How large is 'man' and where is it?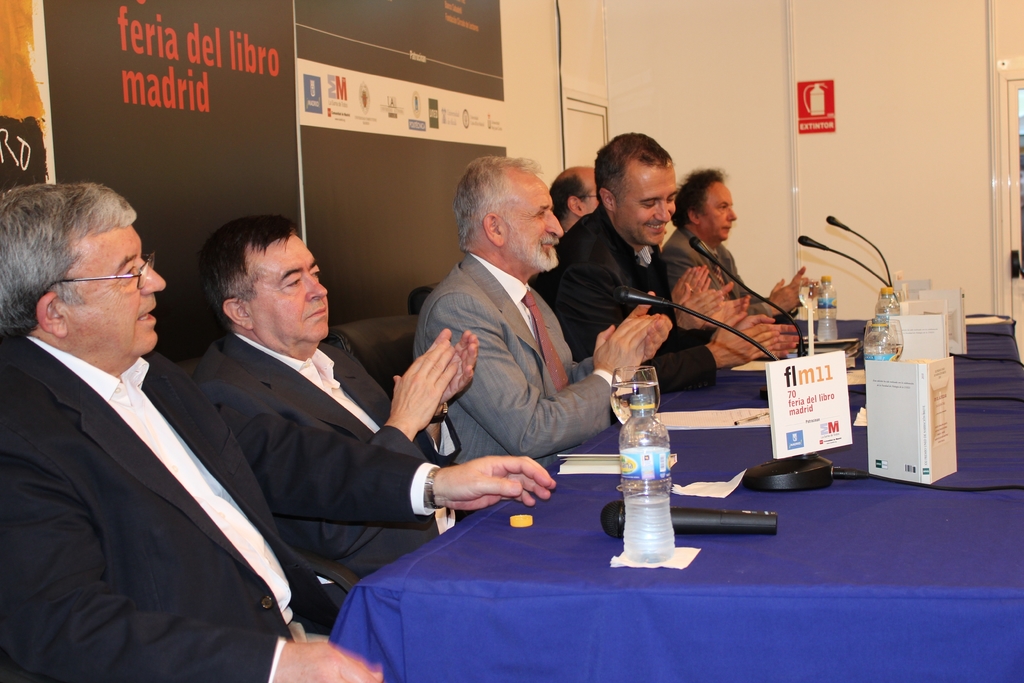
Bounding box: bbox=[198, 216, 481, 567].
